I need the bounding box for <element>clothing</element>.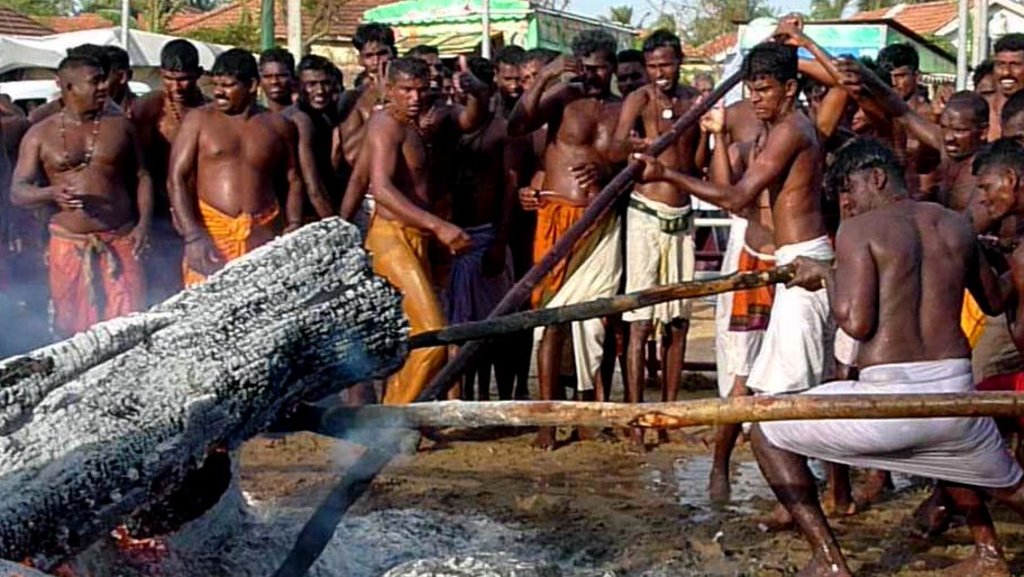
Here it is: left=525, top=196, right=631, bottom=399.
